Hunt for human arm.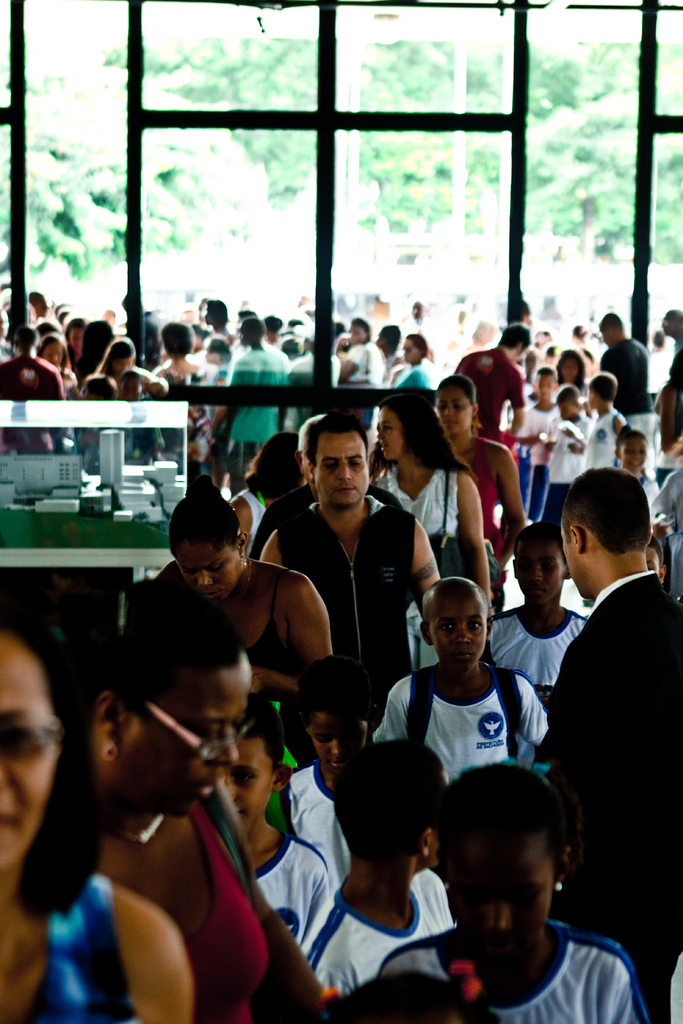
Hunted down at locate(215, 356, 257, 424).
